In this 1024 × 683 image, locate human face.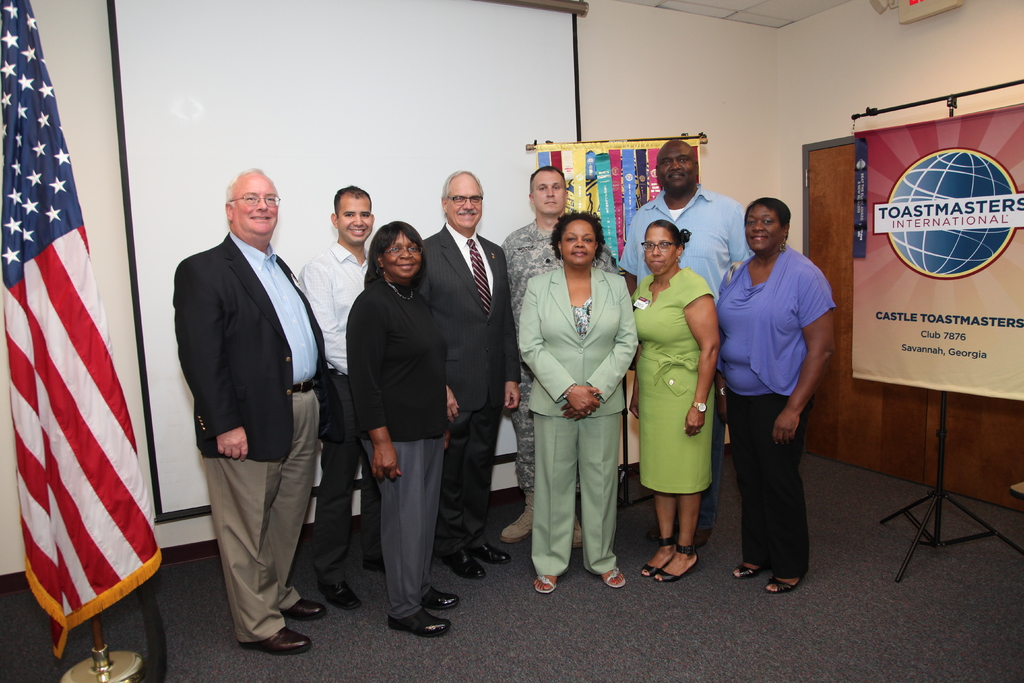
Bounding box: crop(657, 145, 698, 193).
